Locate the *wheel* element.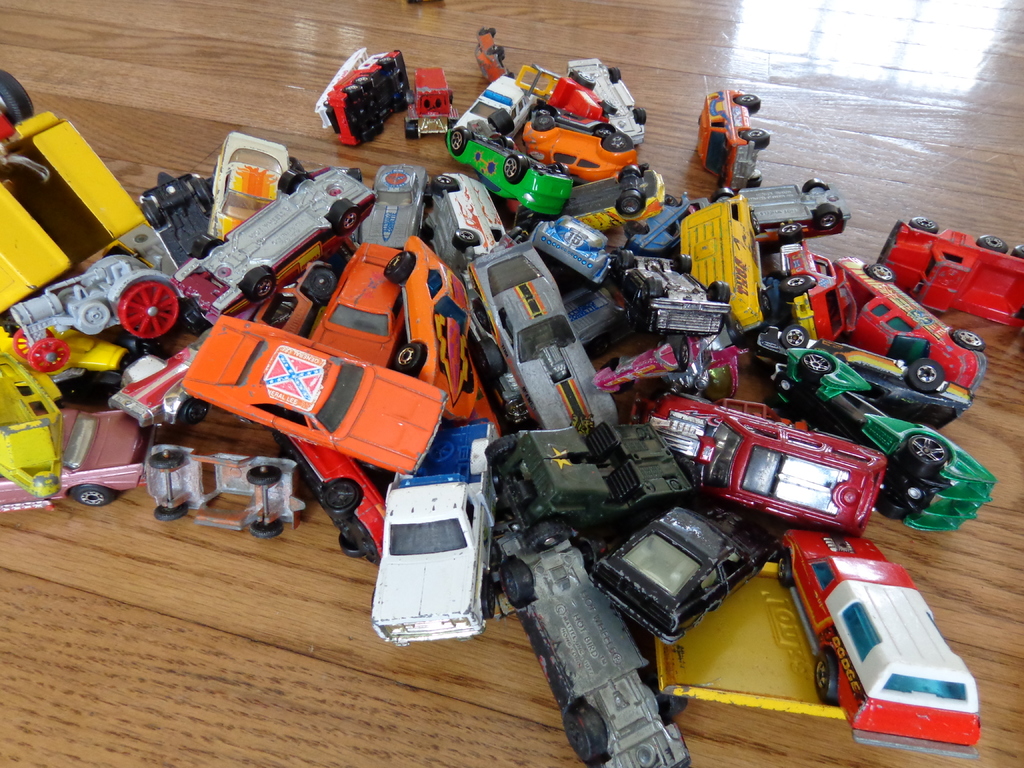
Element bbox: [778,551,793,588].
